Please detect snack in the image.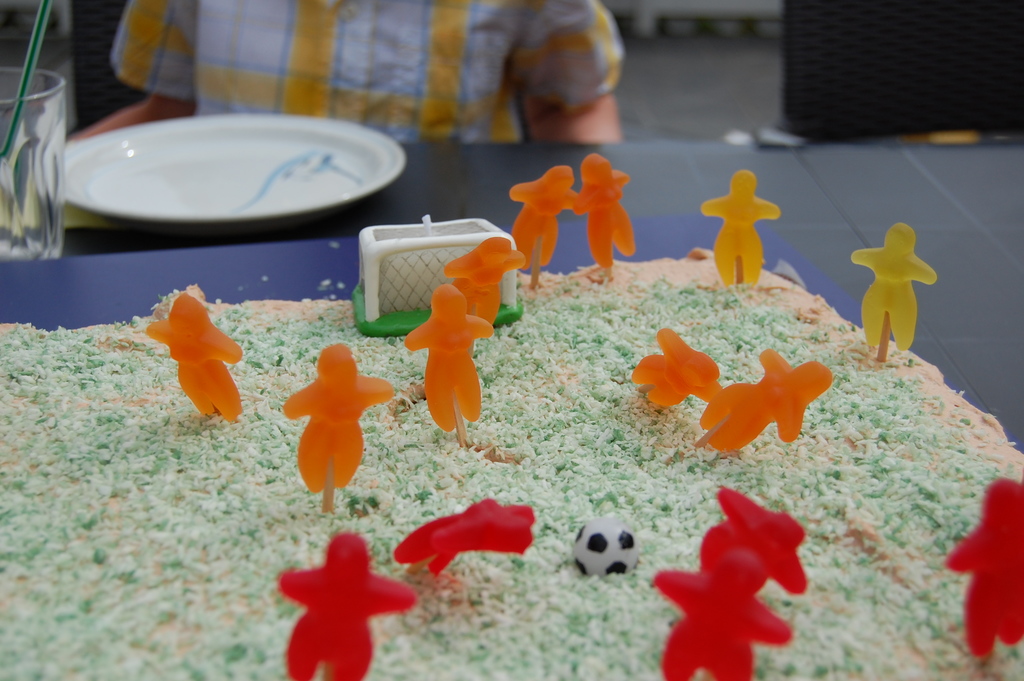
bbox(145, 292, 246, 425).
